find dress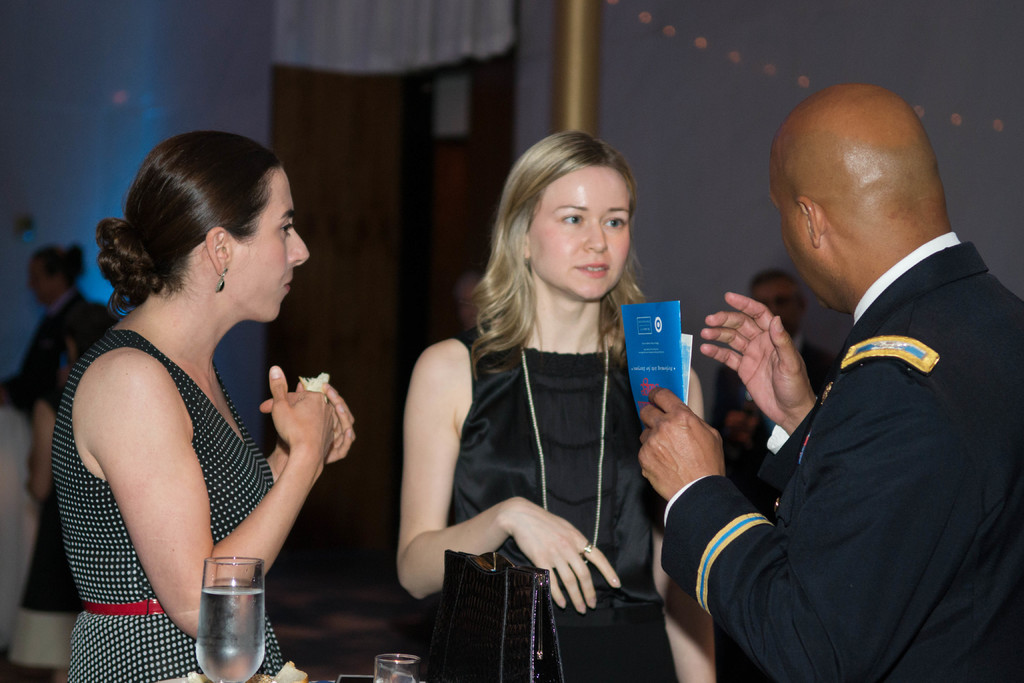
50, 333, 277, 682
